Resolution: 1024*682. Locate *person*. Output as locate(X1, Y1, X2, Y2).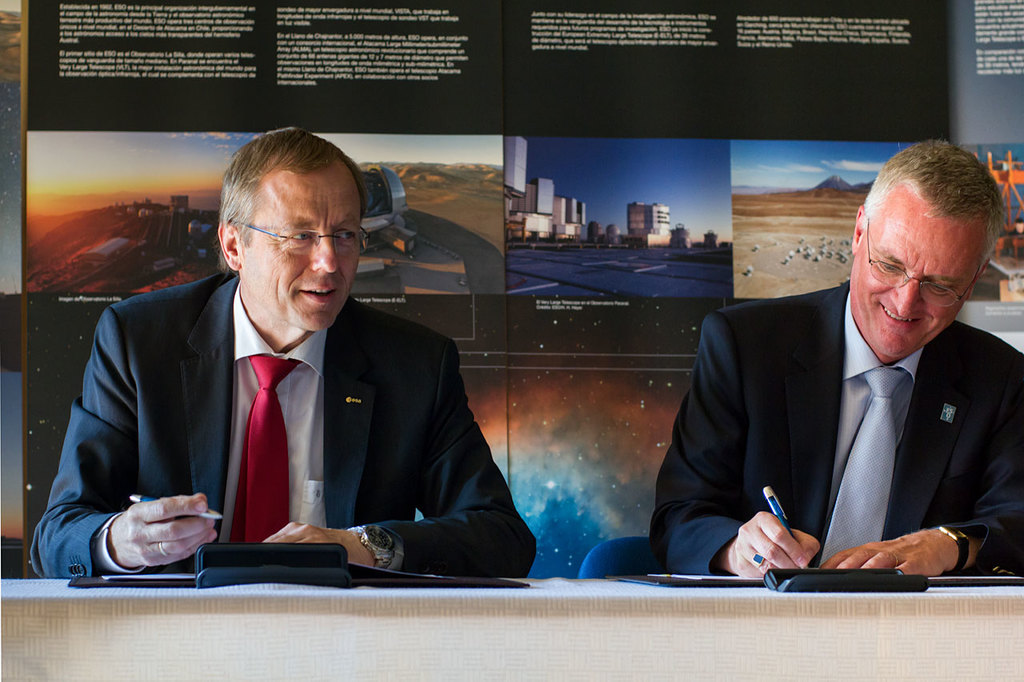
locate(83, 159, 500, 586).
